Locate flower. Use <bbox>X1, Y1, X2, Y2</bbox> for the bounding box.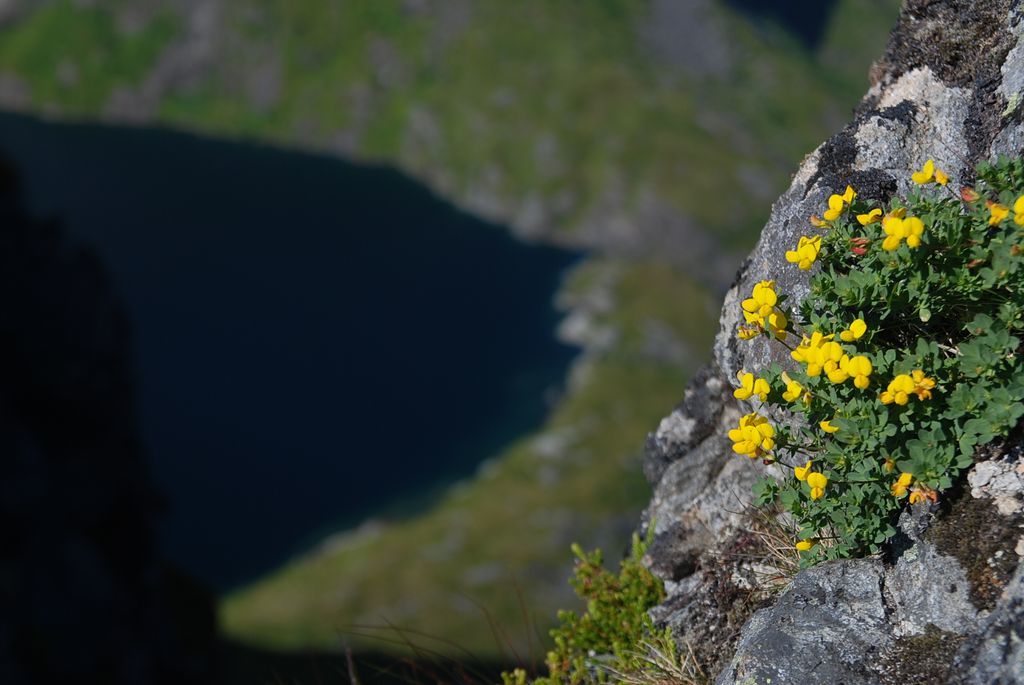
<bbox>727, 411, 775, 458</bbox>.
